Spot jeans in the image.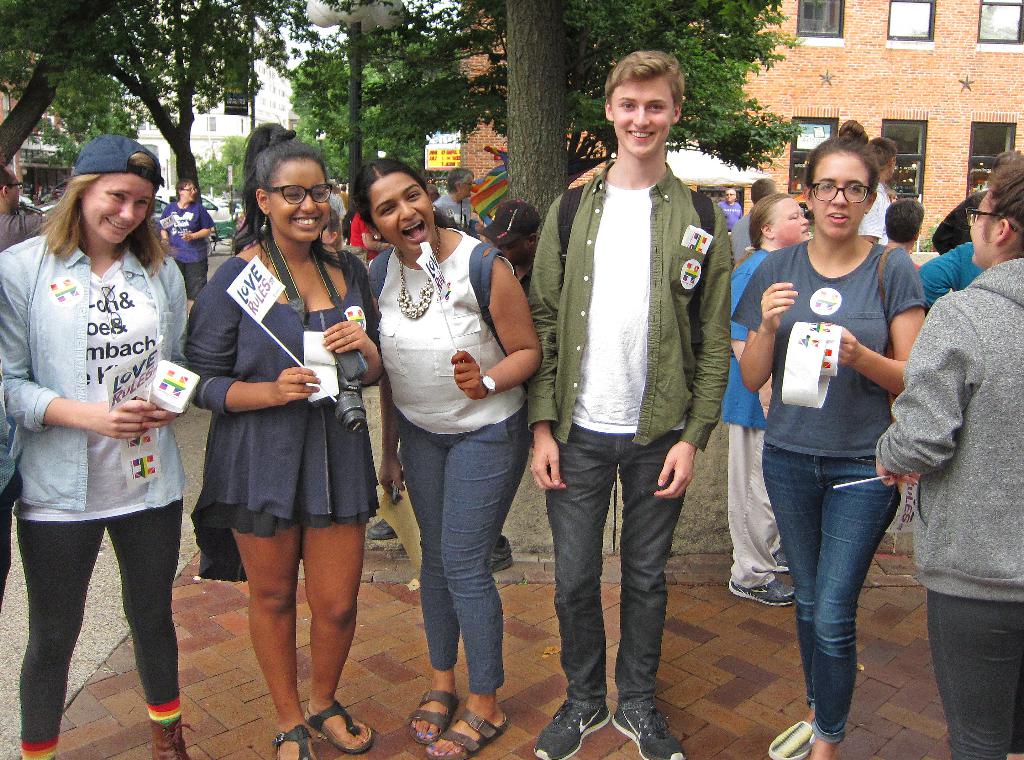
jeans found at region(550, 438, 690, 693).
